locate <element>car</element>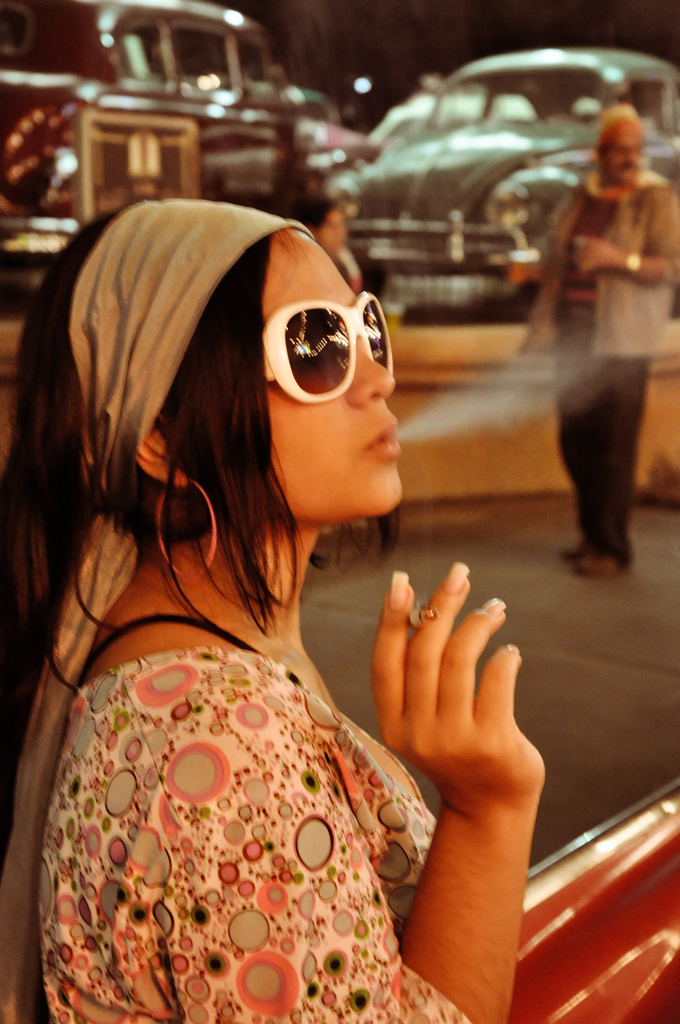
pyautogui.locateOnScreen(350, 47, 679, 300)
